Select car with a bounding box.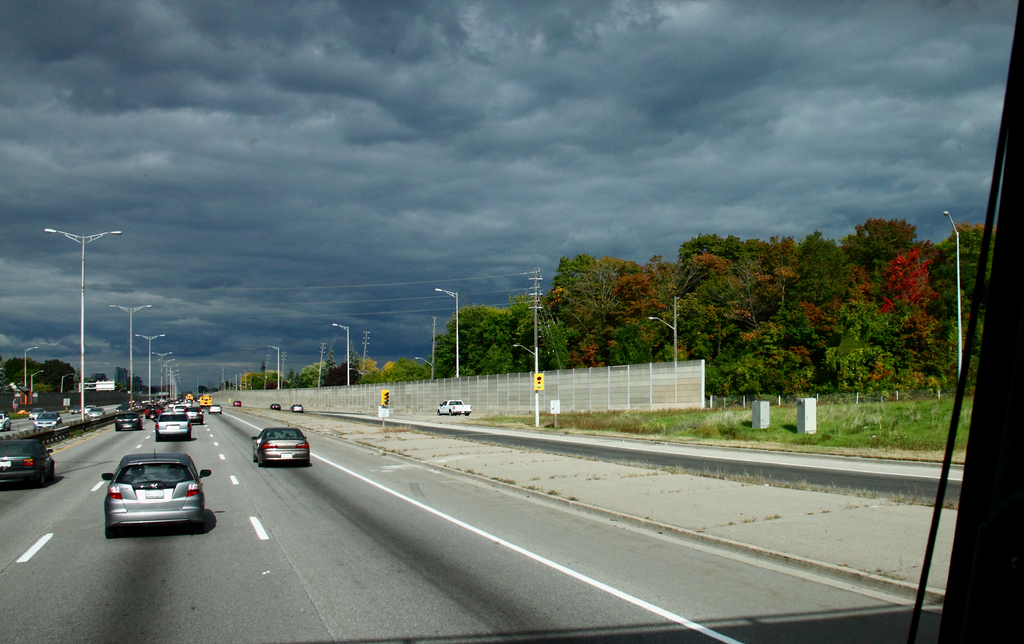
BBox(154, 405, 195, 437).
